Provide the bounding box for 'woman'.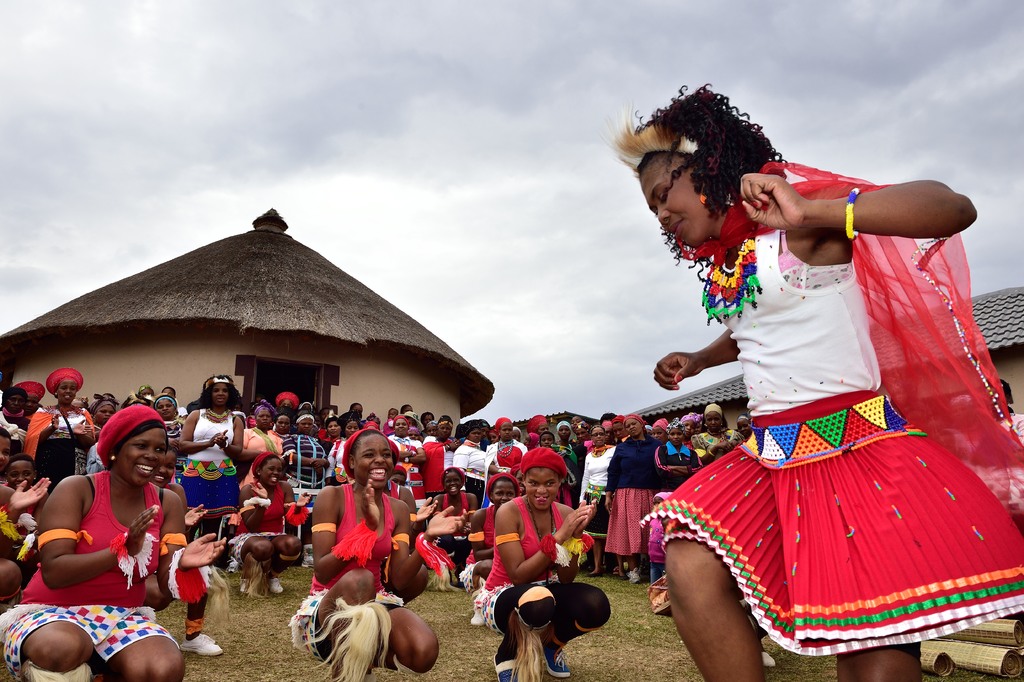
rect(231, 400, 285, 513).
